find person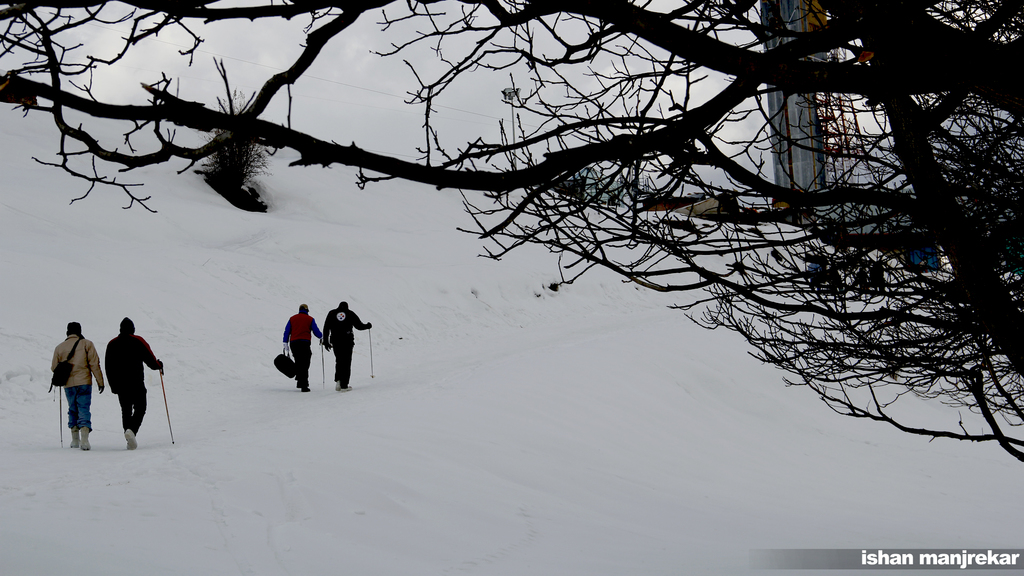
bbox=[324, 302, 368, 387]
